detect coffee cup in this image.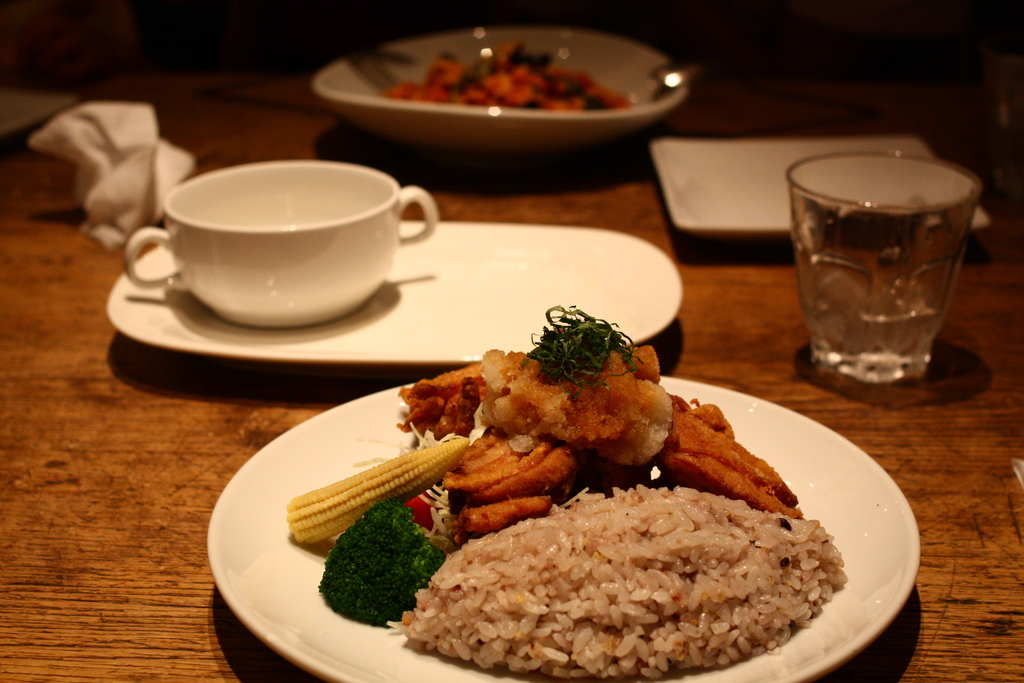
Detection: BBox(120, 157, 435, 331).
